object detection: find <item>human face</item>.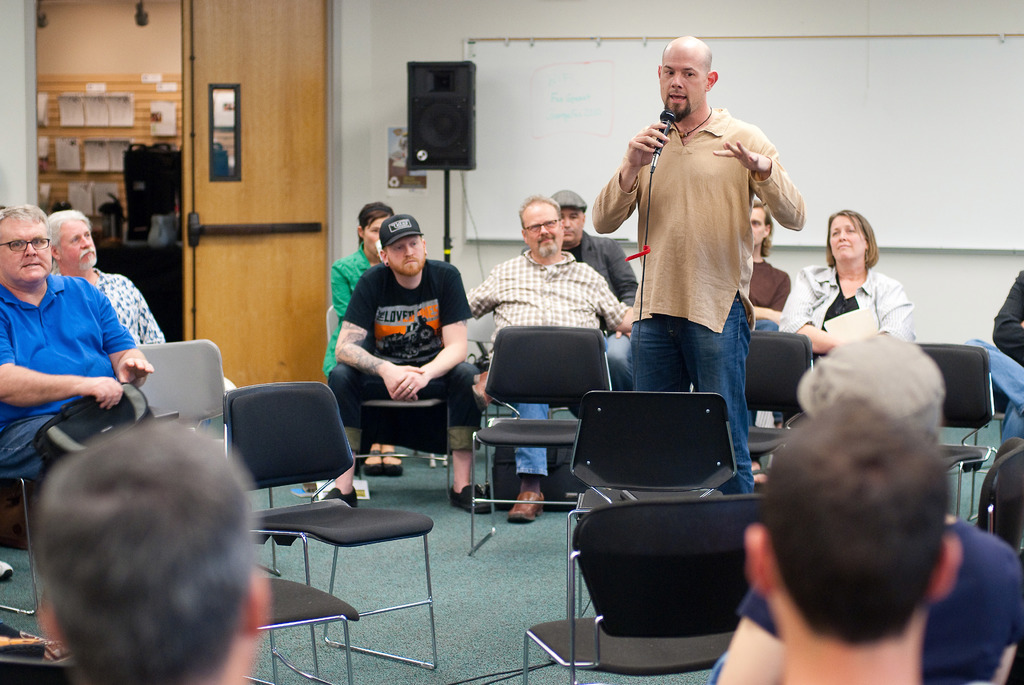
(left=657, top=48, right=705, bottom=125).
